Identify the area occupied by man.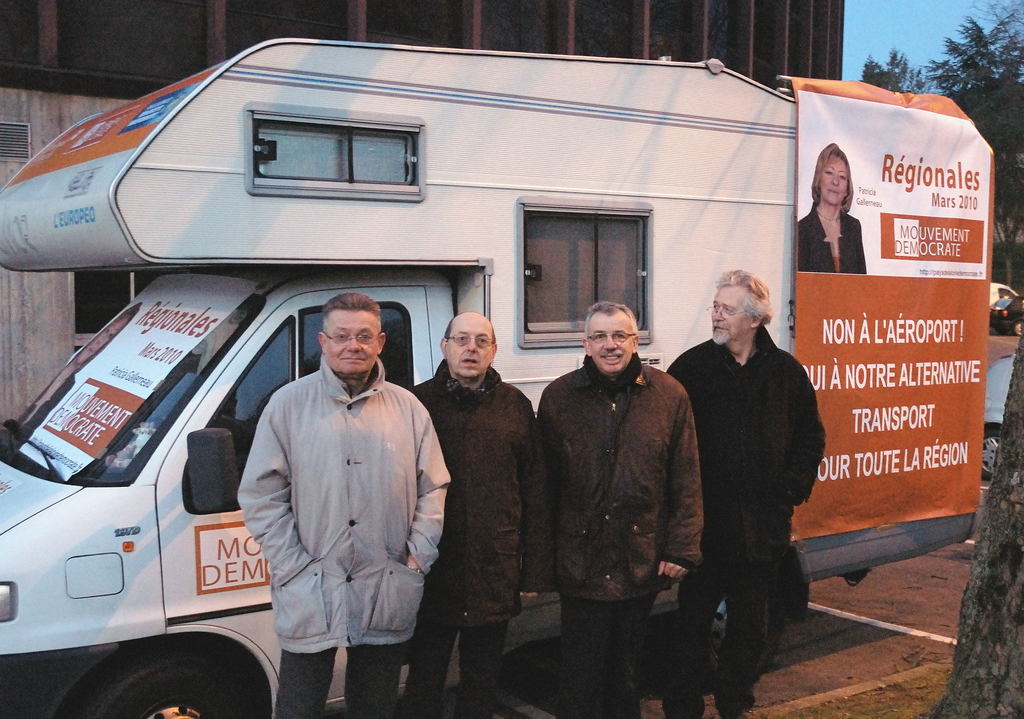
Area: (x1=527, y1=256, x2=717, y2=718).
